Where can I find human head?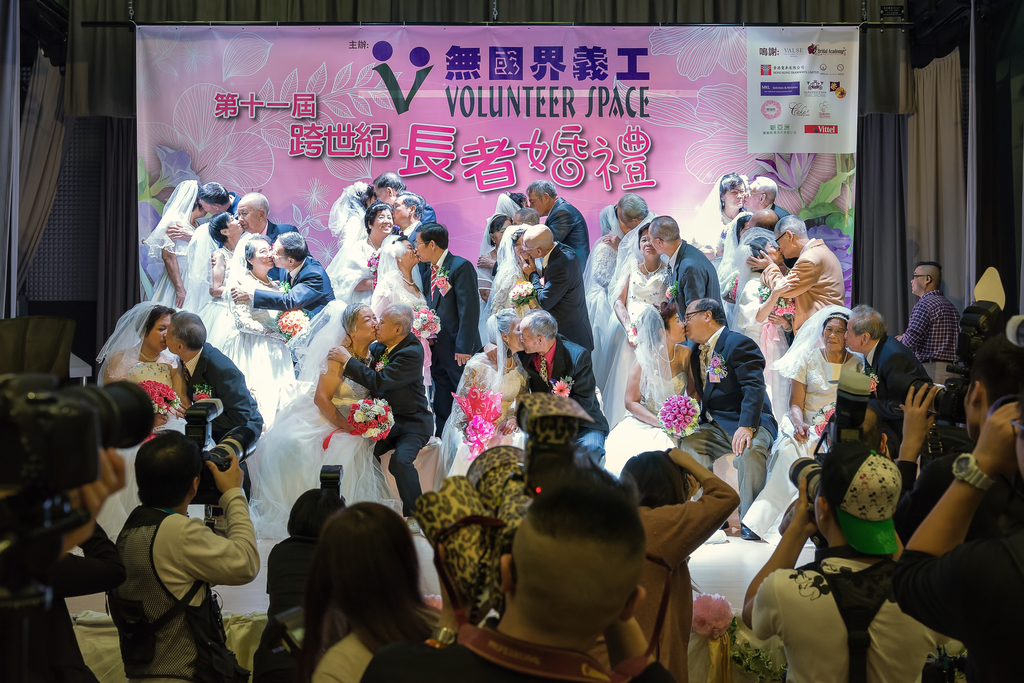
You can find it at 483, 215, 511, 247.
